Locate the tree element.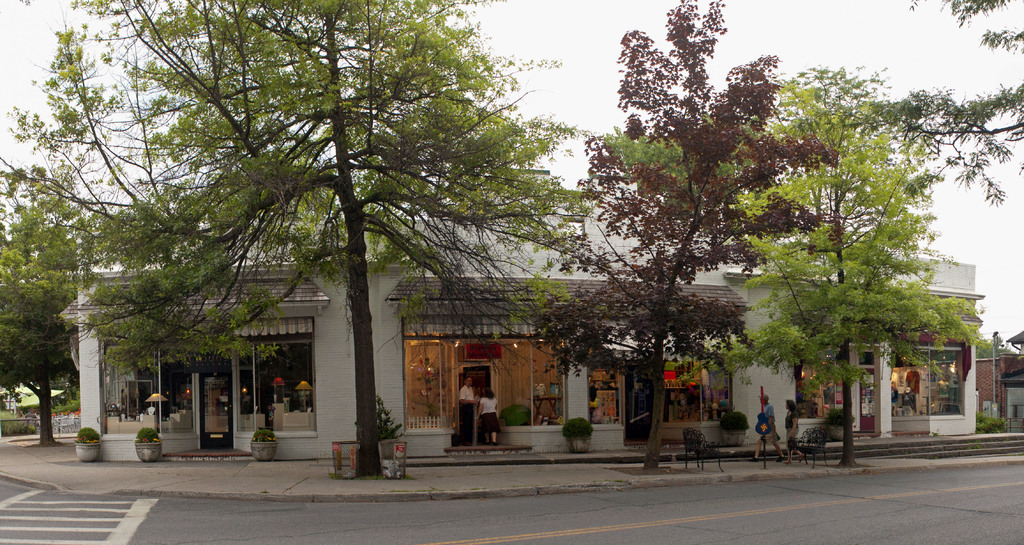
Element bbox: select_region(51, 1, 623, 457).
